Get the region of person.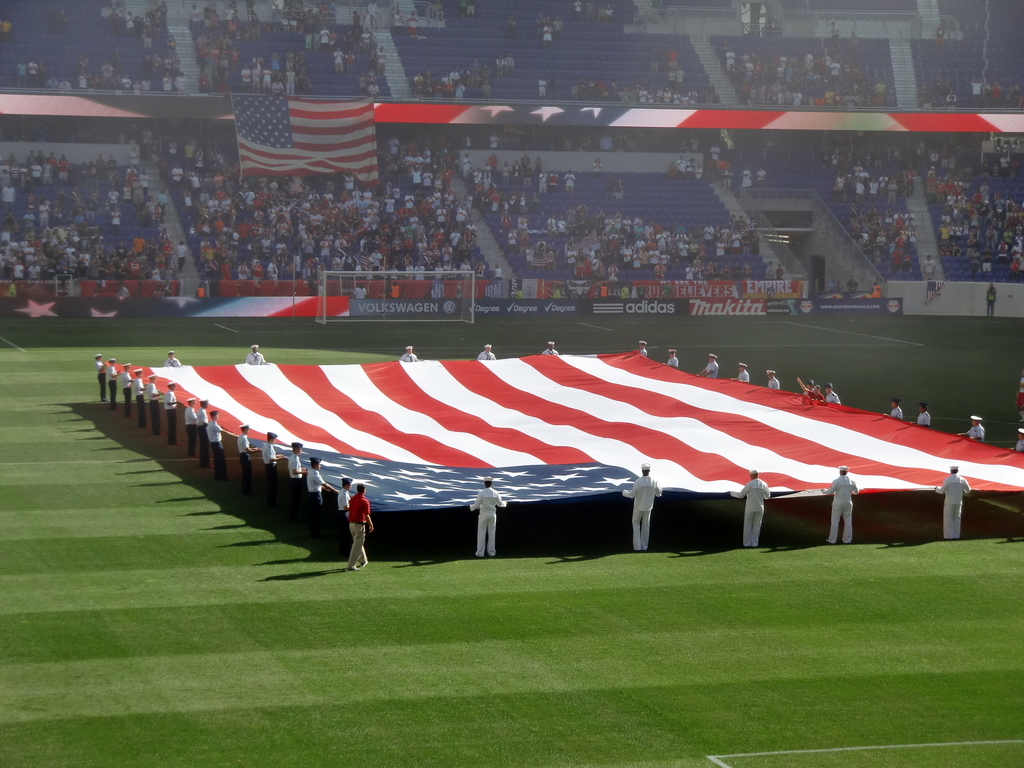
(x1=821, y1=463, x2=858, y2=541).
